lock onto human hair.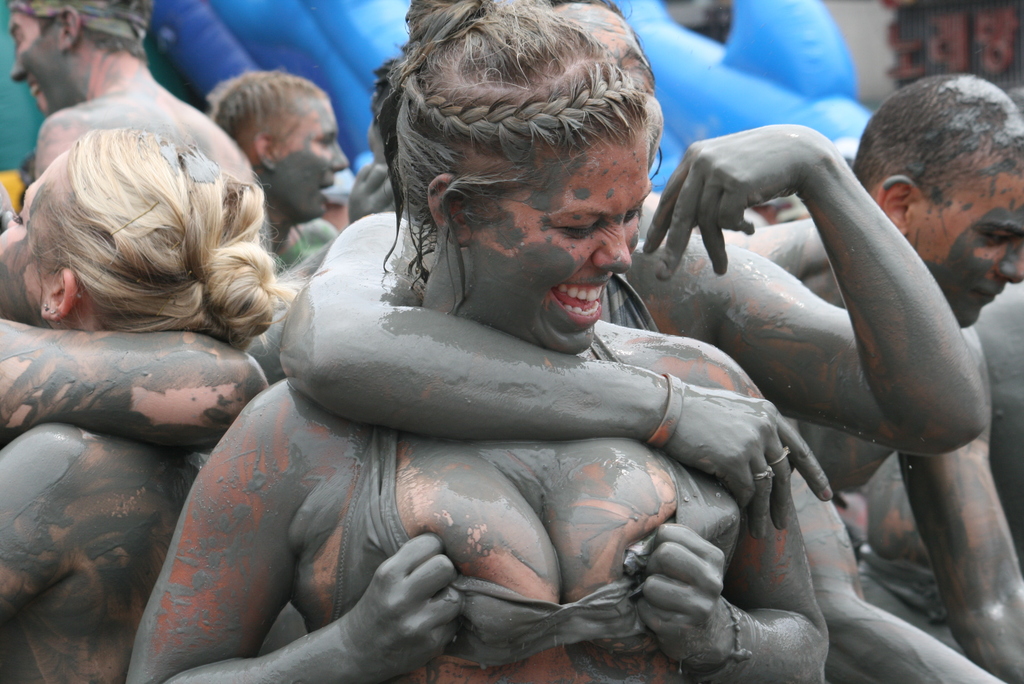
Locked: [6,0,157,53].
